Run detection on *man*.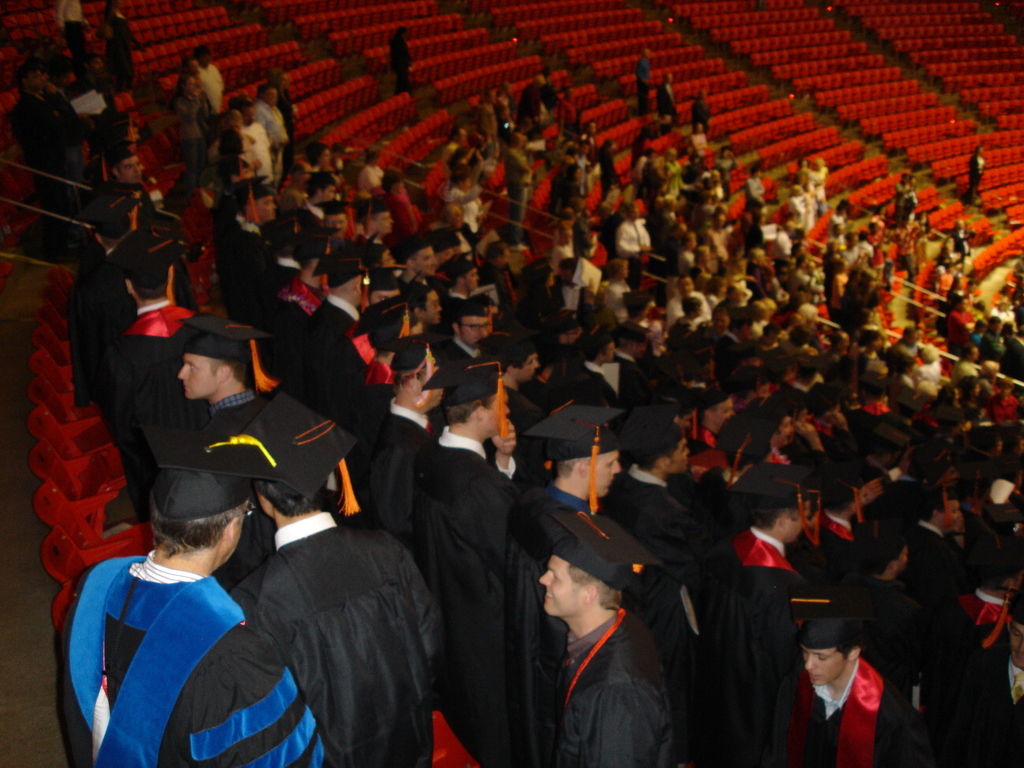
Result: bbox(512, 403, 623, 535).
